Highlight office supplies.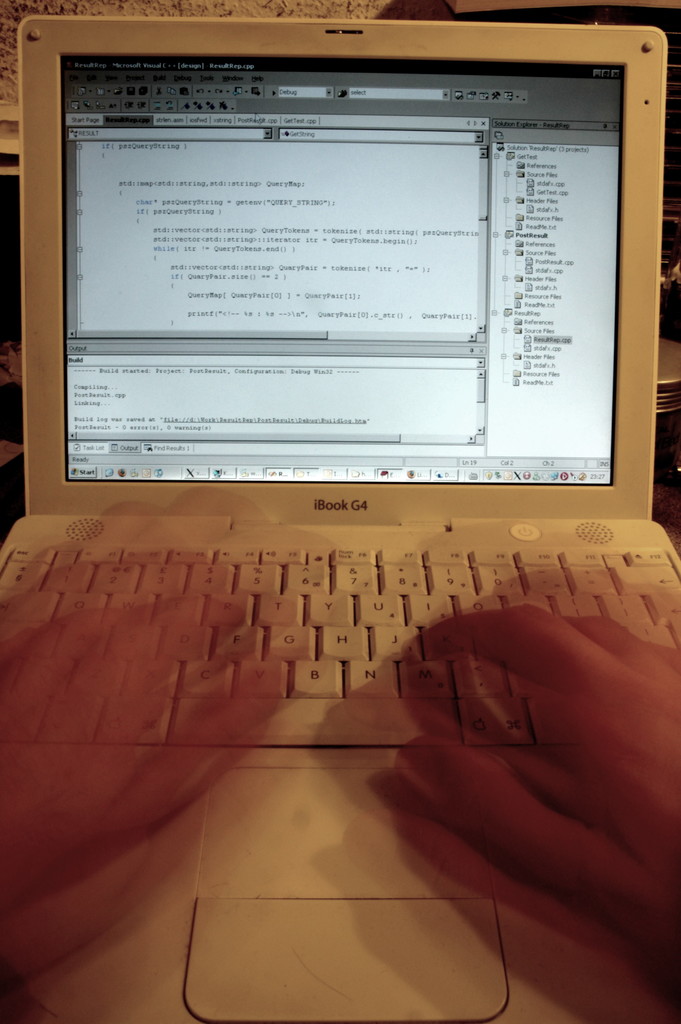
Highlighted region: left=19, top=14, right=669, bottom=1023.
